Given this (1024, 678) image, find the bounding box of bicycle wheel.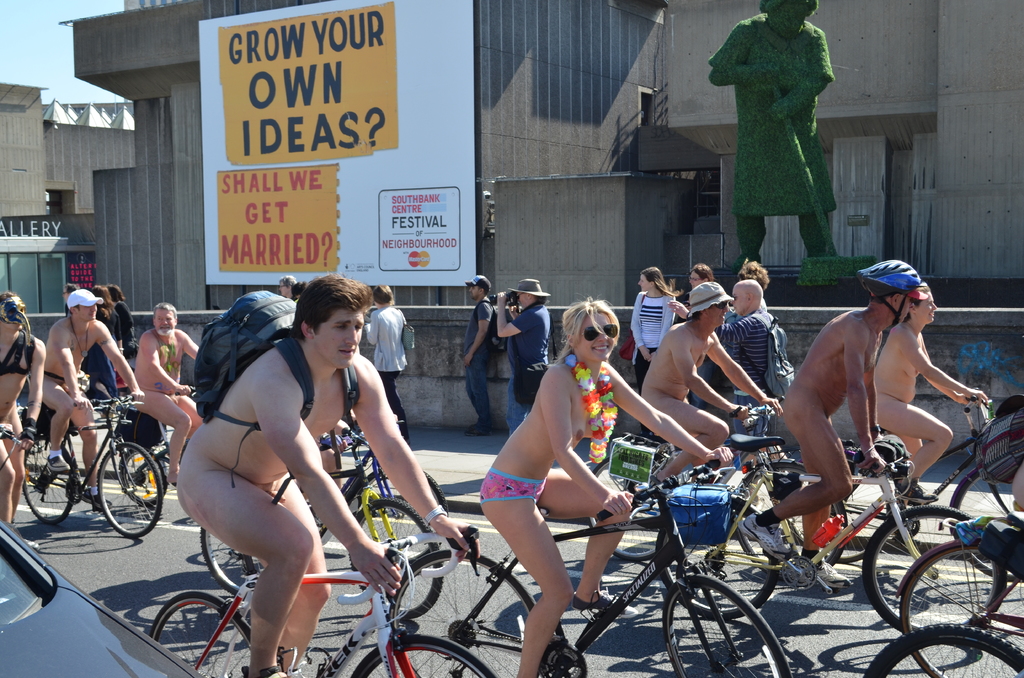
Rect(860, 505, 1006, 638).
